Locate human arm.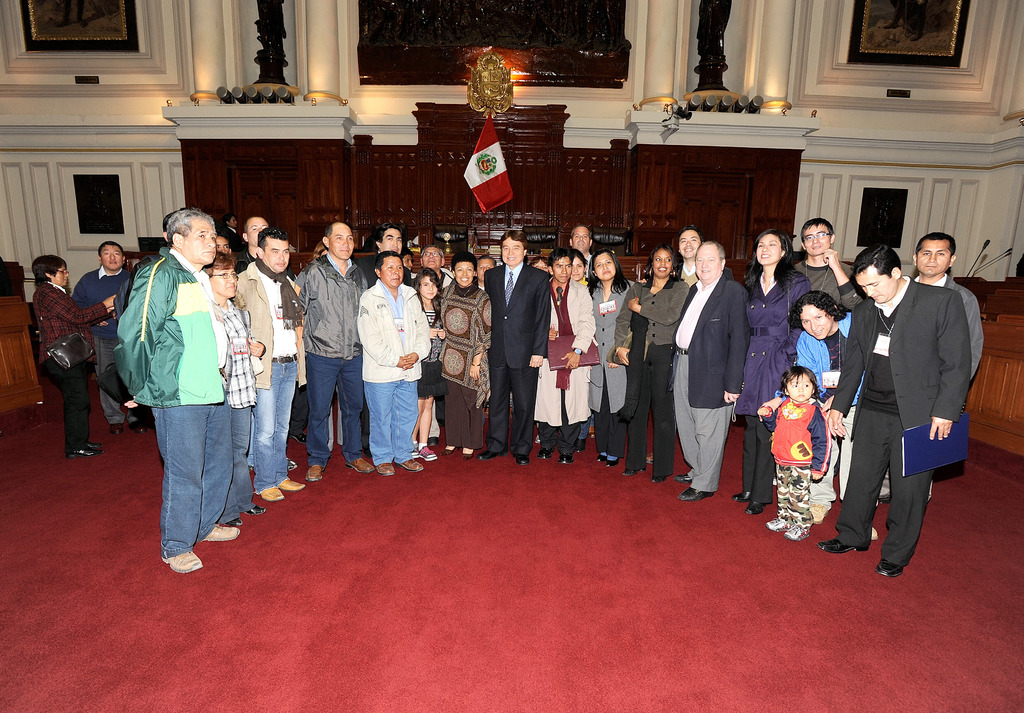
Bounding box: Rect(824, 312, 867, 438).
